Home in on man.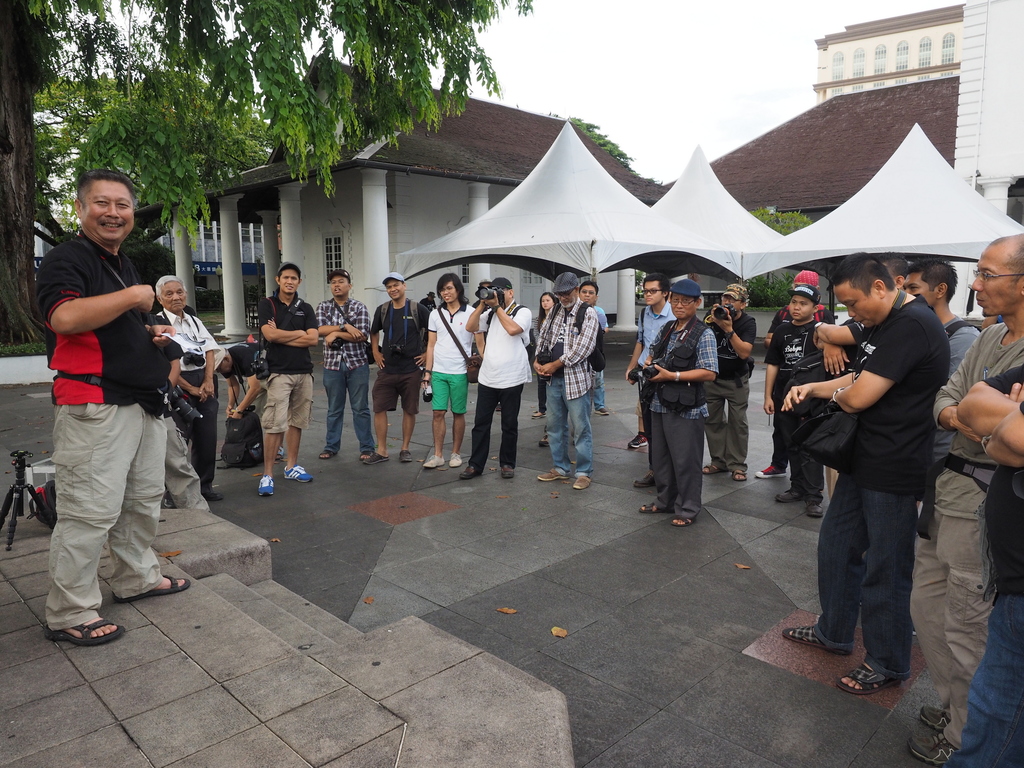
Homed in at Rect(422, 271, 486, 472).
